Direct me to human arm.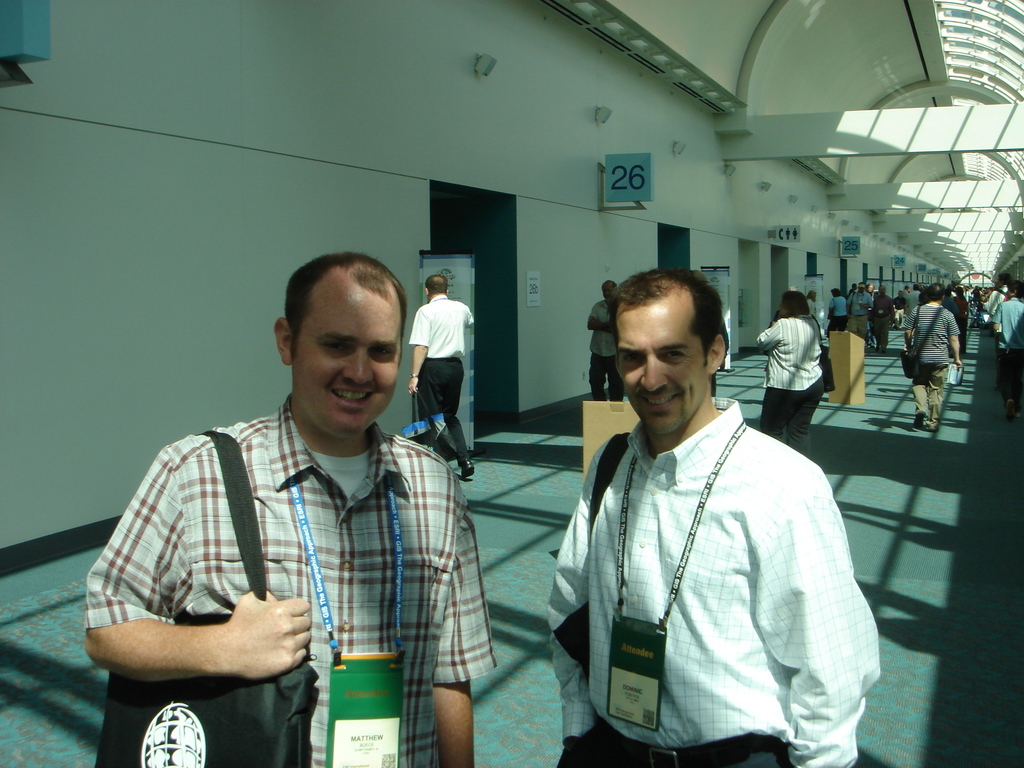
Direction: (x1=431, y1=477, x2=497, y2=767).
